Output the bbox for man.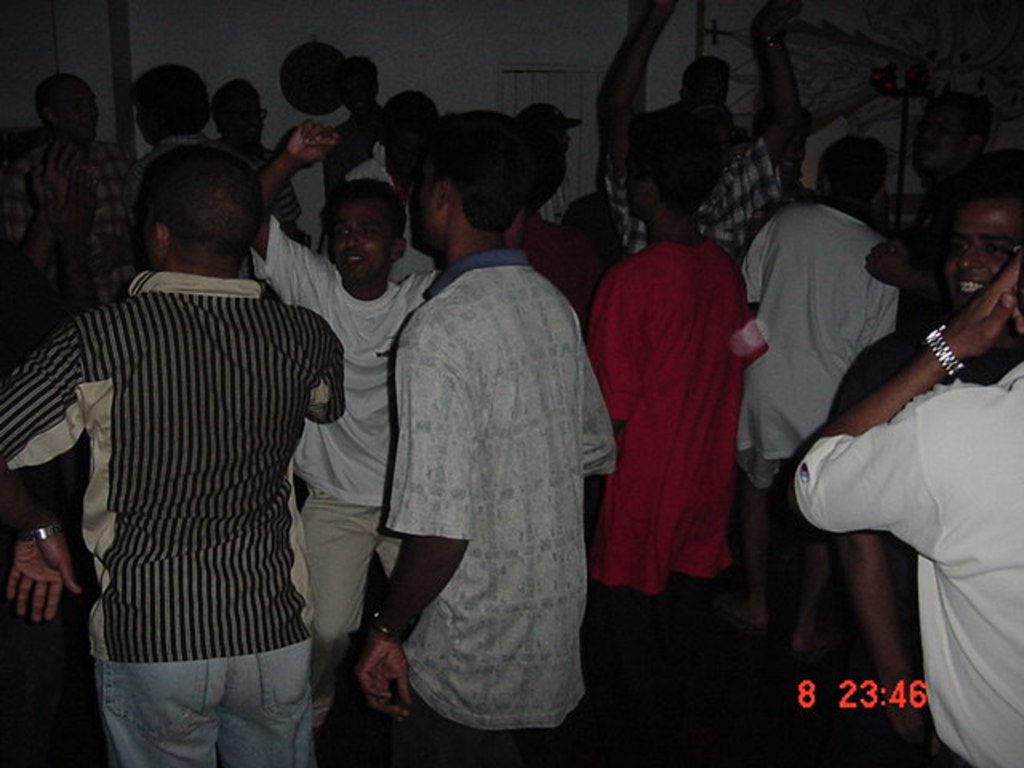
208:74:309:250.
